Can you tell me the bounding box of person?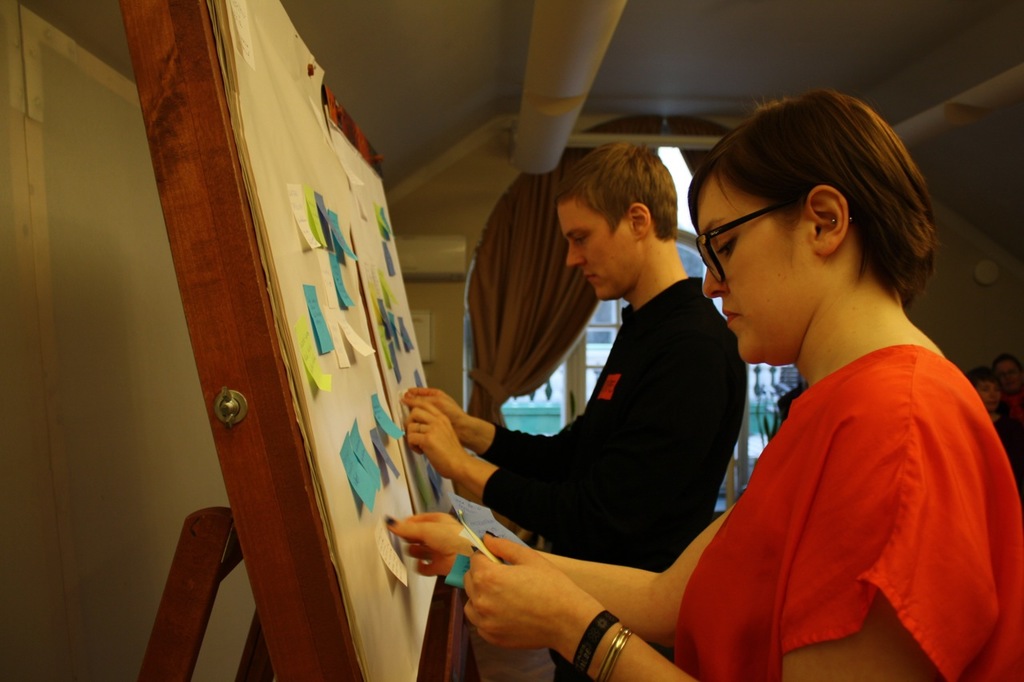
box=[373, 91, 1010, 681].
